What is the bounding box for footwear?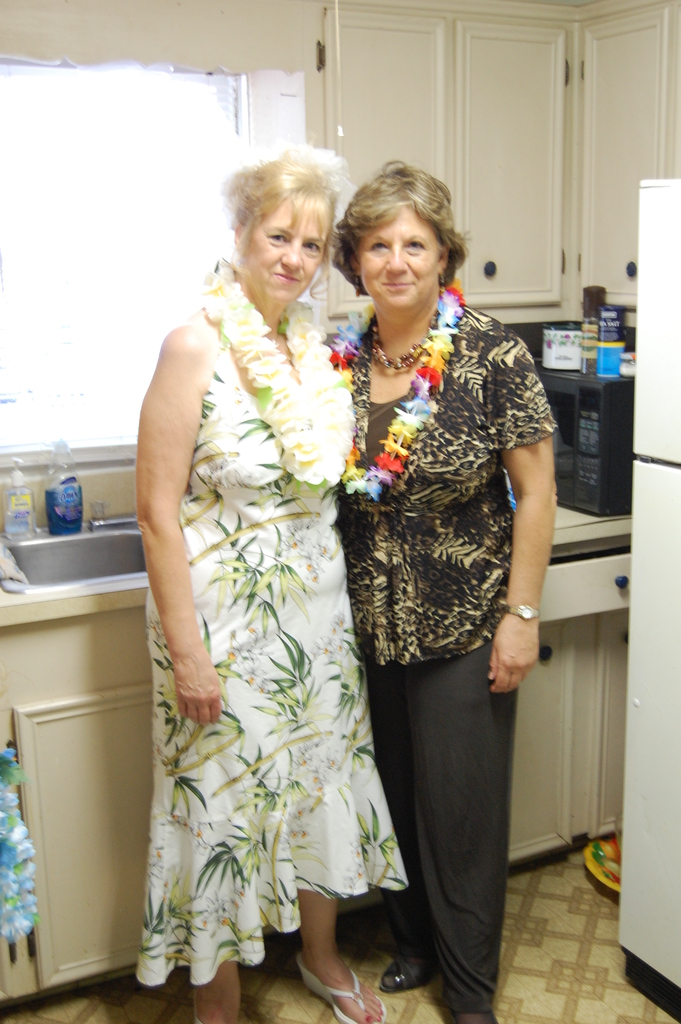
x1=449 y1=1007 x2=491 y2=1023.
